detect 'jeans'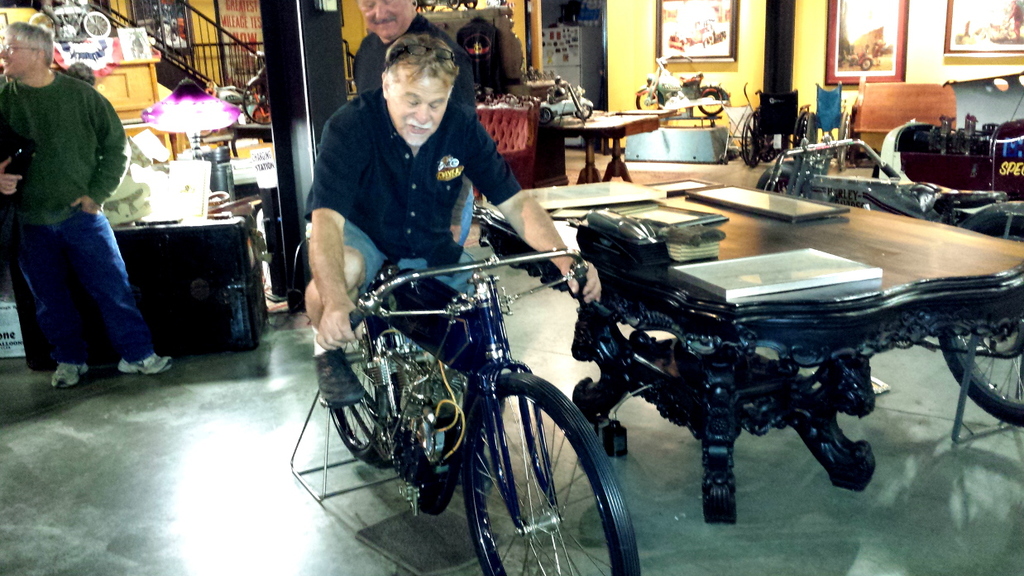
(25, 190, 149, 383)
